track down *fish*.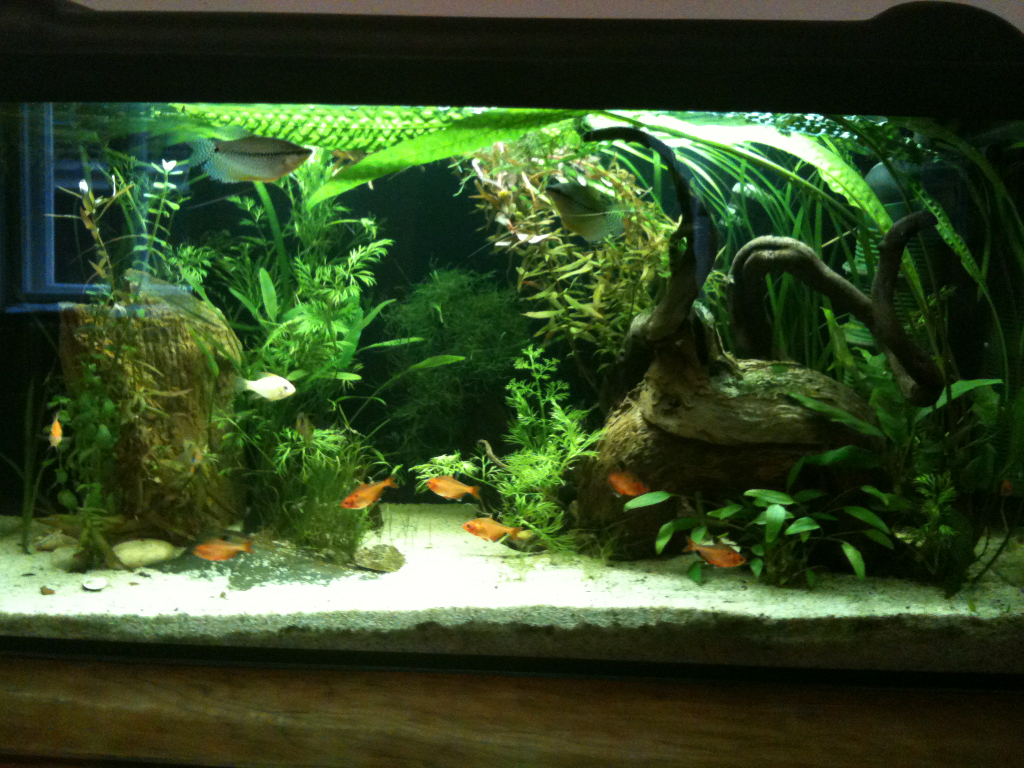
Tracked to (235, 373, 293, 396).
